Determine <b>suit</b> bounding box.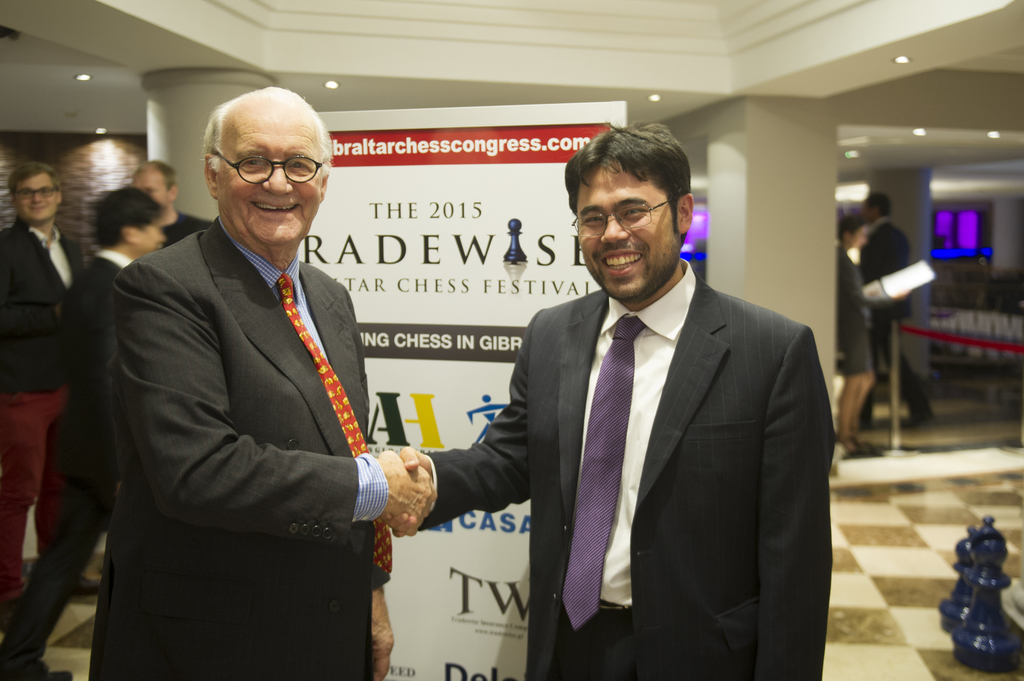
Determined: (left=860, top=220, right=925, bottom=419).
